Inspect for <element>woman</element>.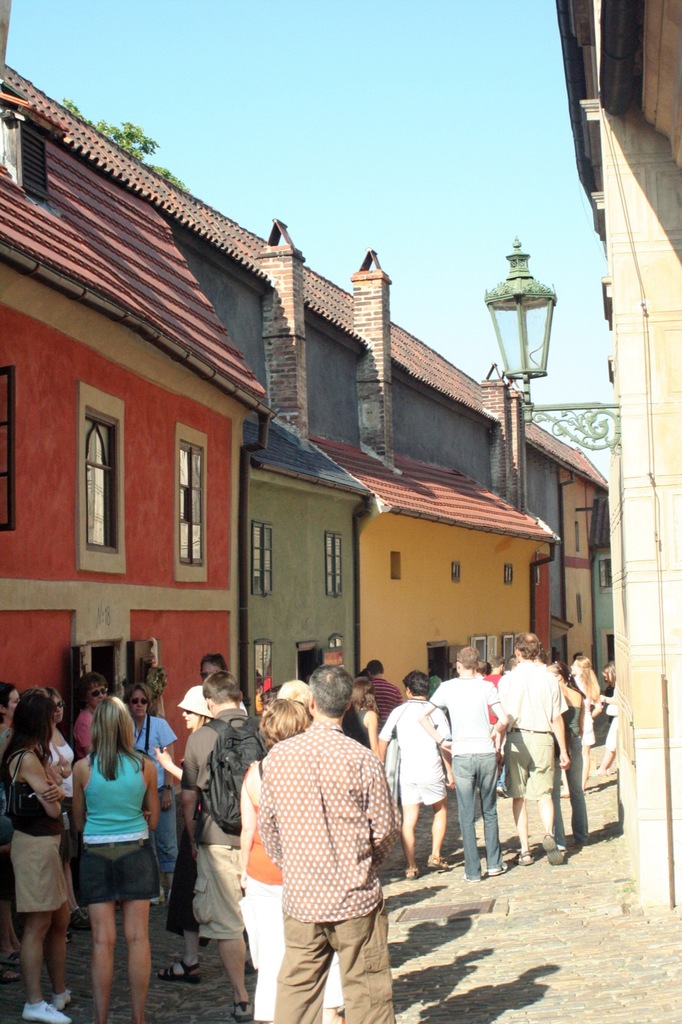
Inspection: x1=597, y1=660, x2=616, y2=778.
